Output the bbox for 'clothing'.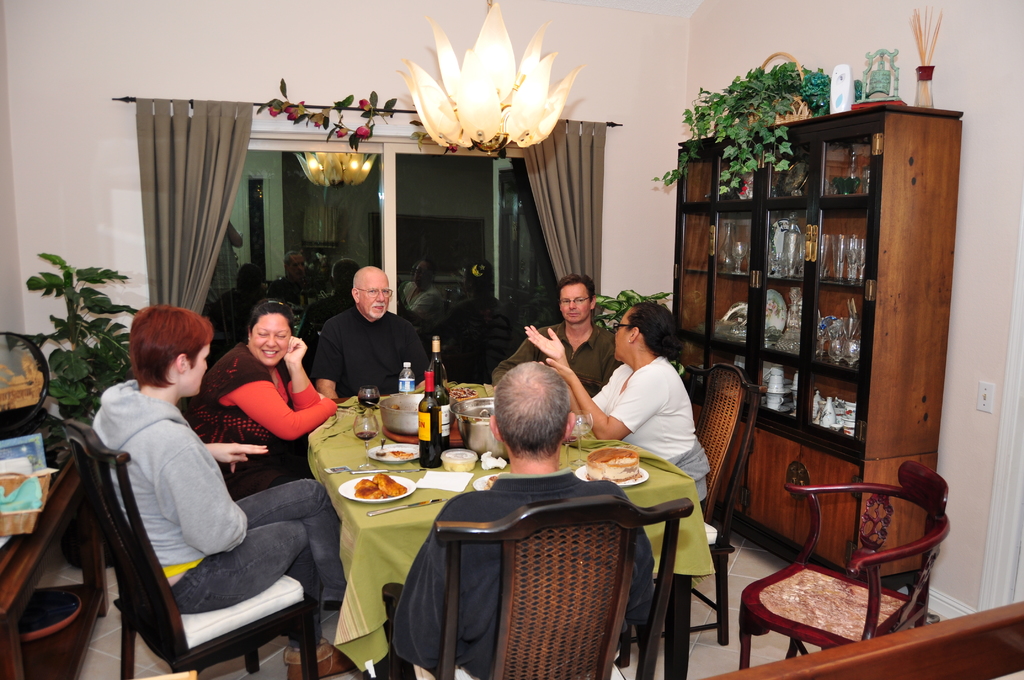
x1=481, y1=321, x2=619, y2=401.
